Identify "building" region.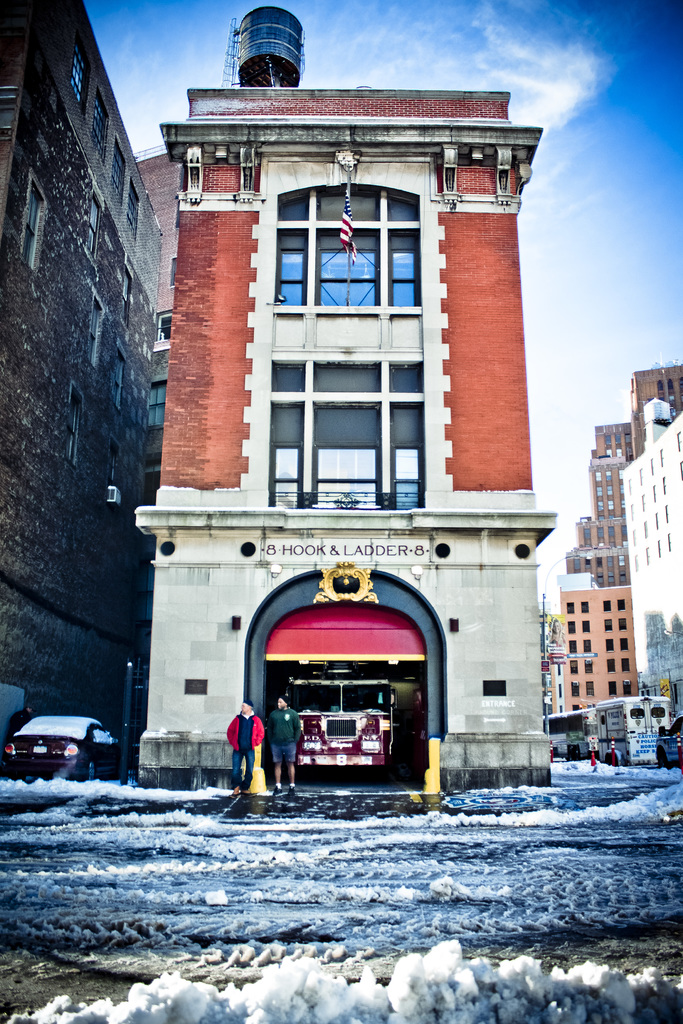
Region: bbox=[625, 410, 682, 710].
